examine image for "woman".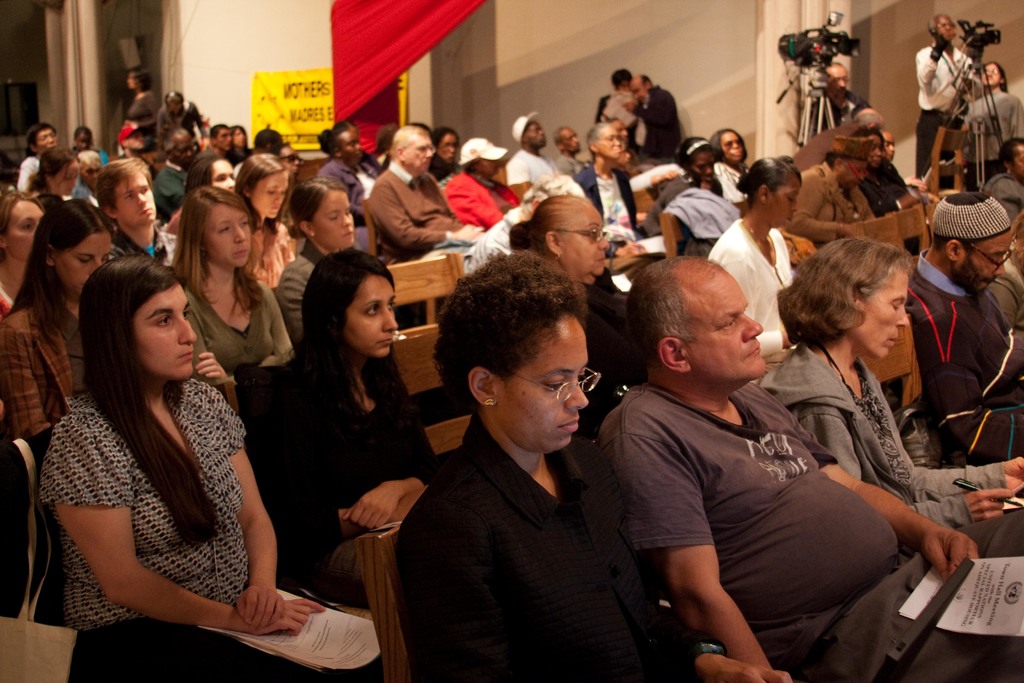
Examination result: region(173, 186, 292, 383).
